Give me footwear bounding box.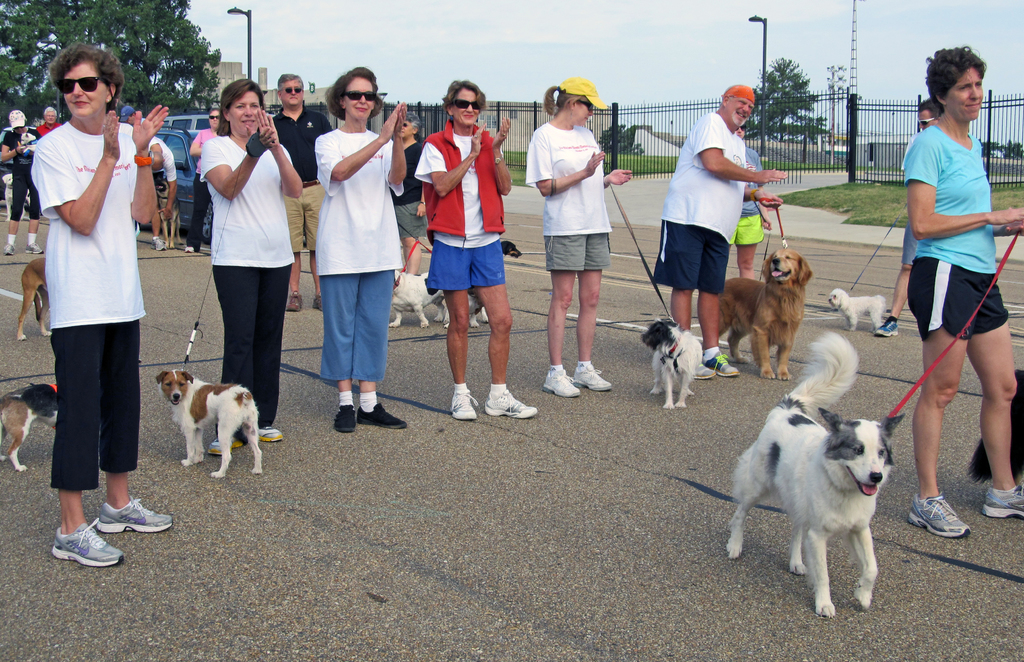
x1=22 y1=240 x2=44 y2=254.
